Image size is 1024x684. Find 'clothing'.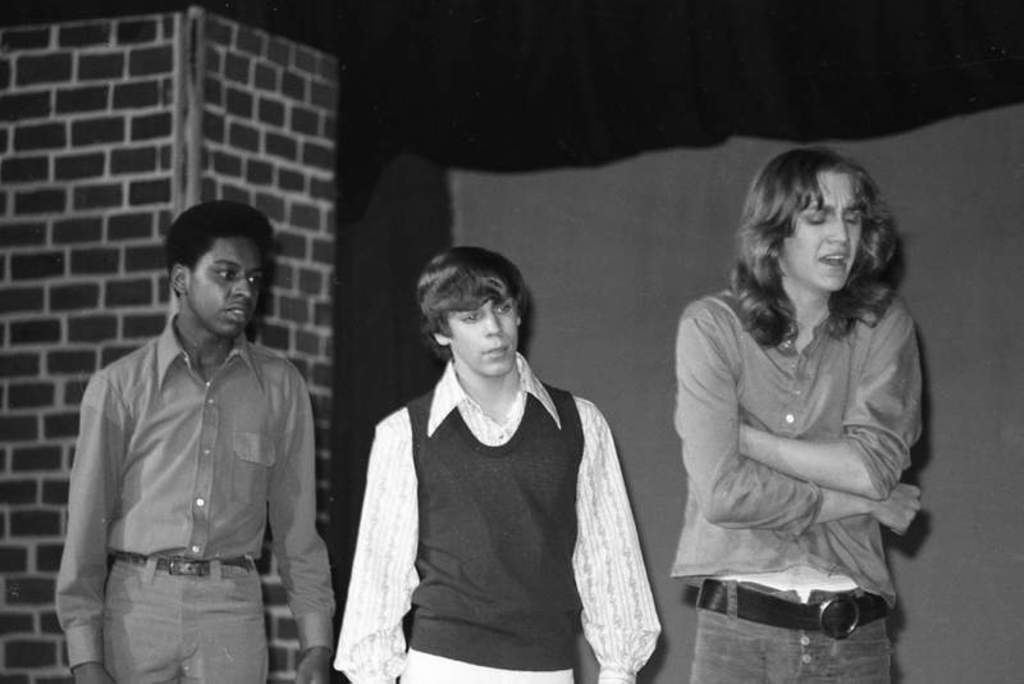
locate(664, 251, 940, 623).
